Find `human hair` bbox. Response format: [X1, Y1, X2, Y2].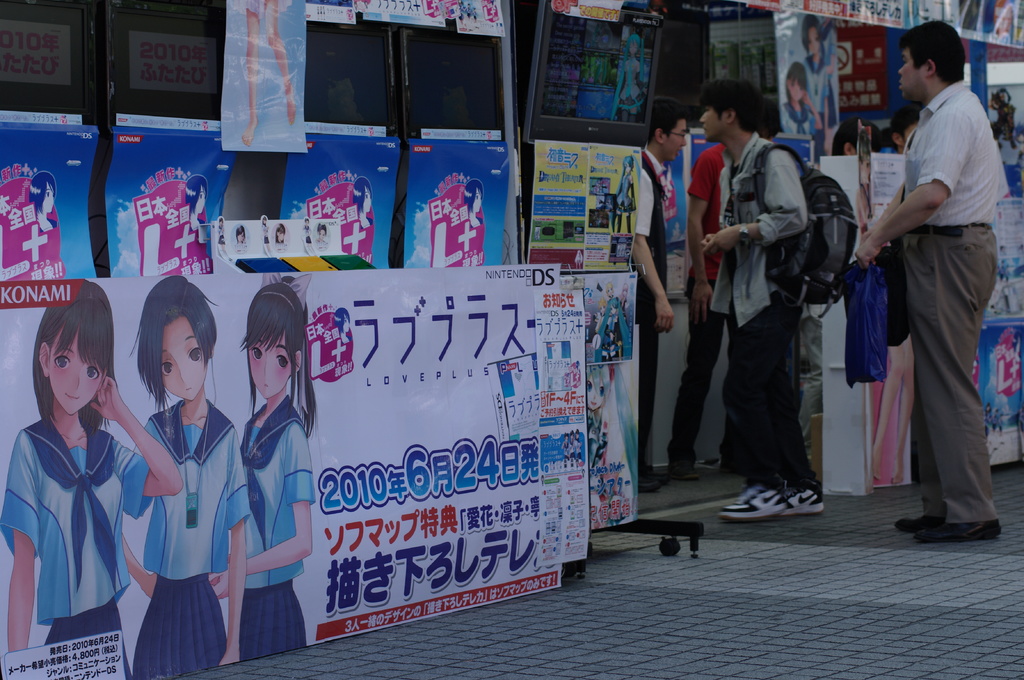
[614, 154, 643, 194].
